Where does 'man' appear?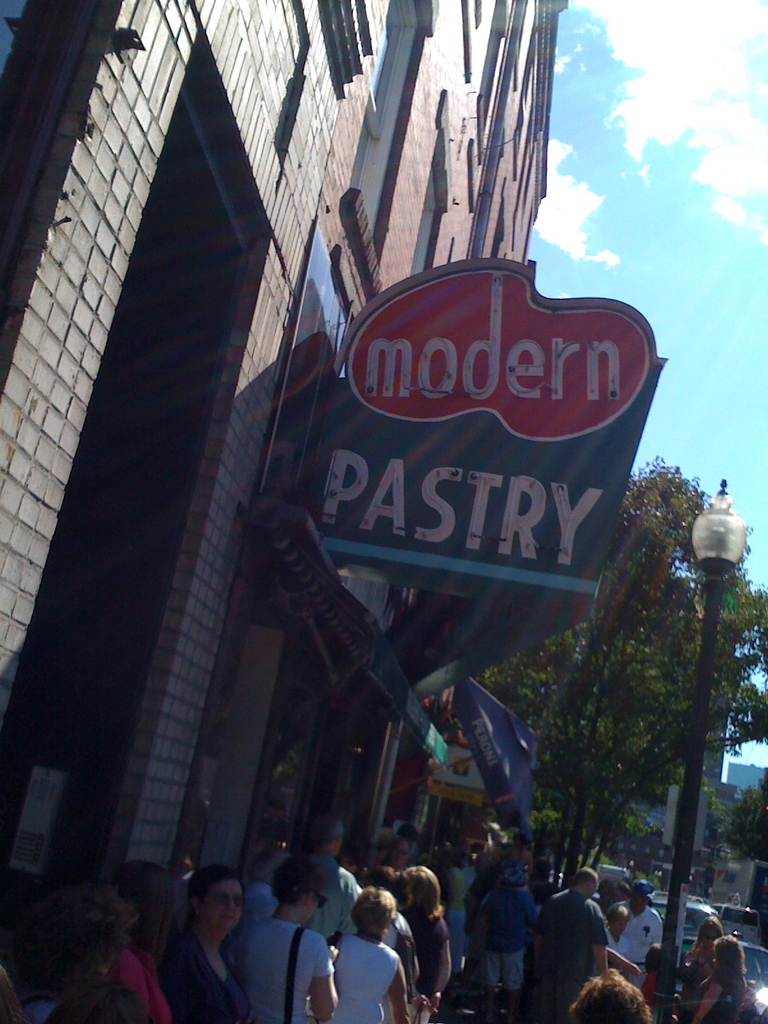
Appears at [left=292, top=813, right=368, bottom=941].
